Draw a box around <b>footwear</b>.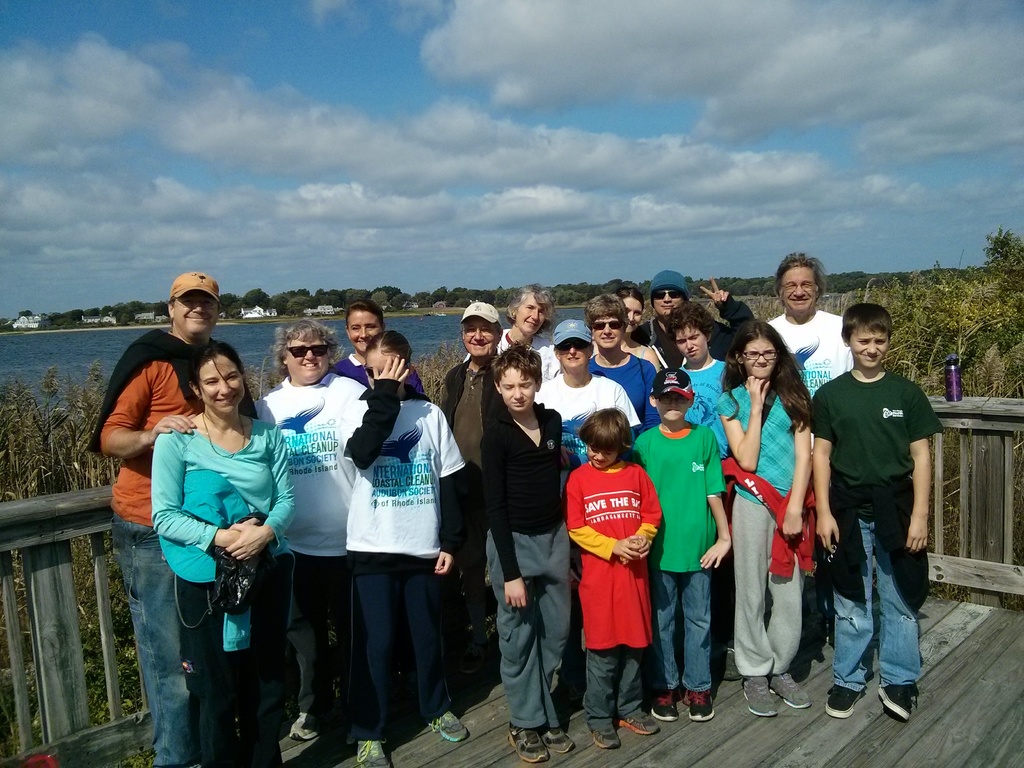
(543, 728, 575, 755).
